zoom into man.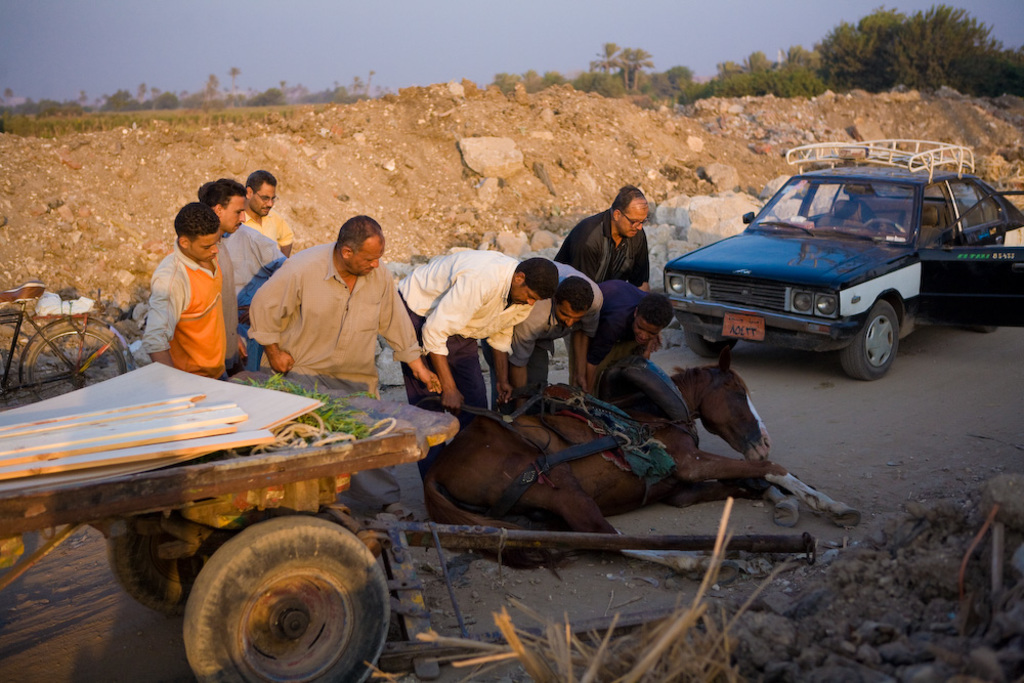
Zoom target: {"left": 139, "top": 203, "right": 236, "bottom": 385}.
